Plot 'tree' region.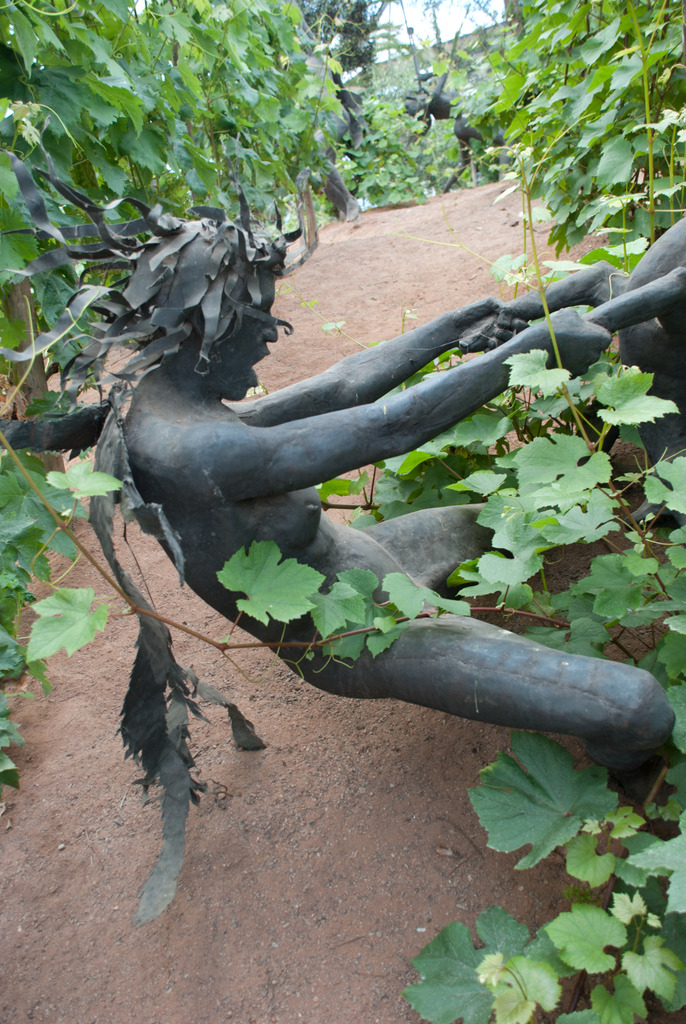
Plotted at {"x1": 482, "y1": 0, "x2": 685, "y2": 264}.
